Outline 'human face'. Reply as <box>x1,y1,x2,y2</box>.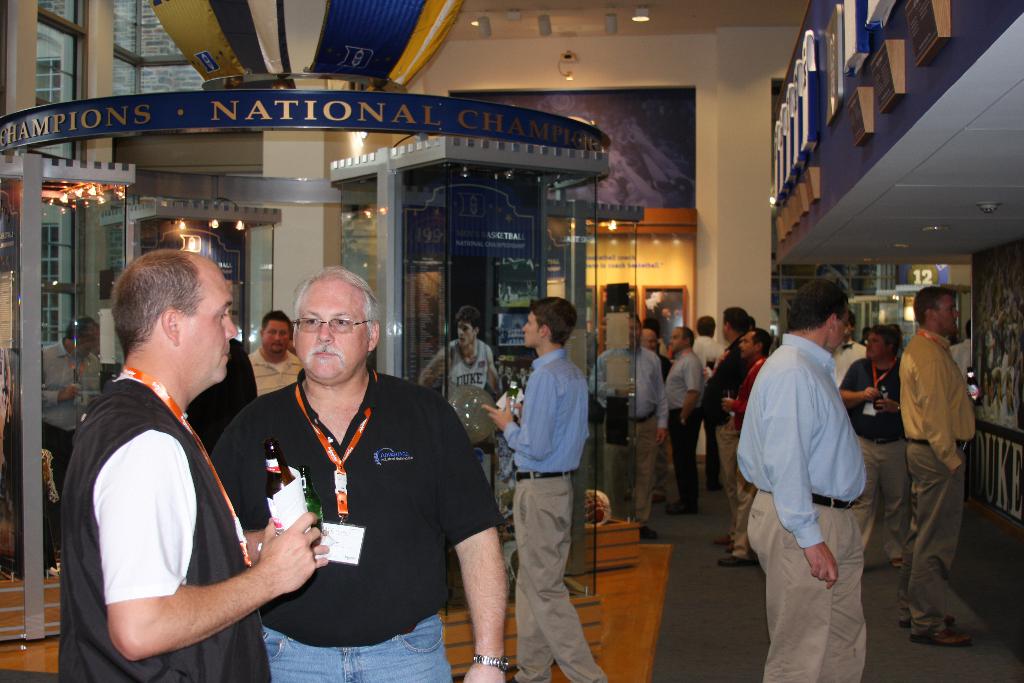
<box>739,330,756,360</box>.
